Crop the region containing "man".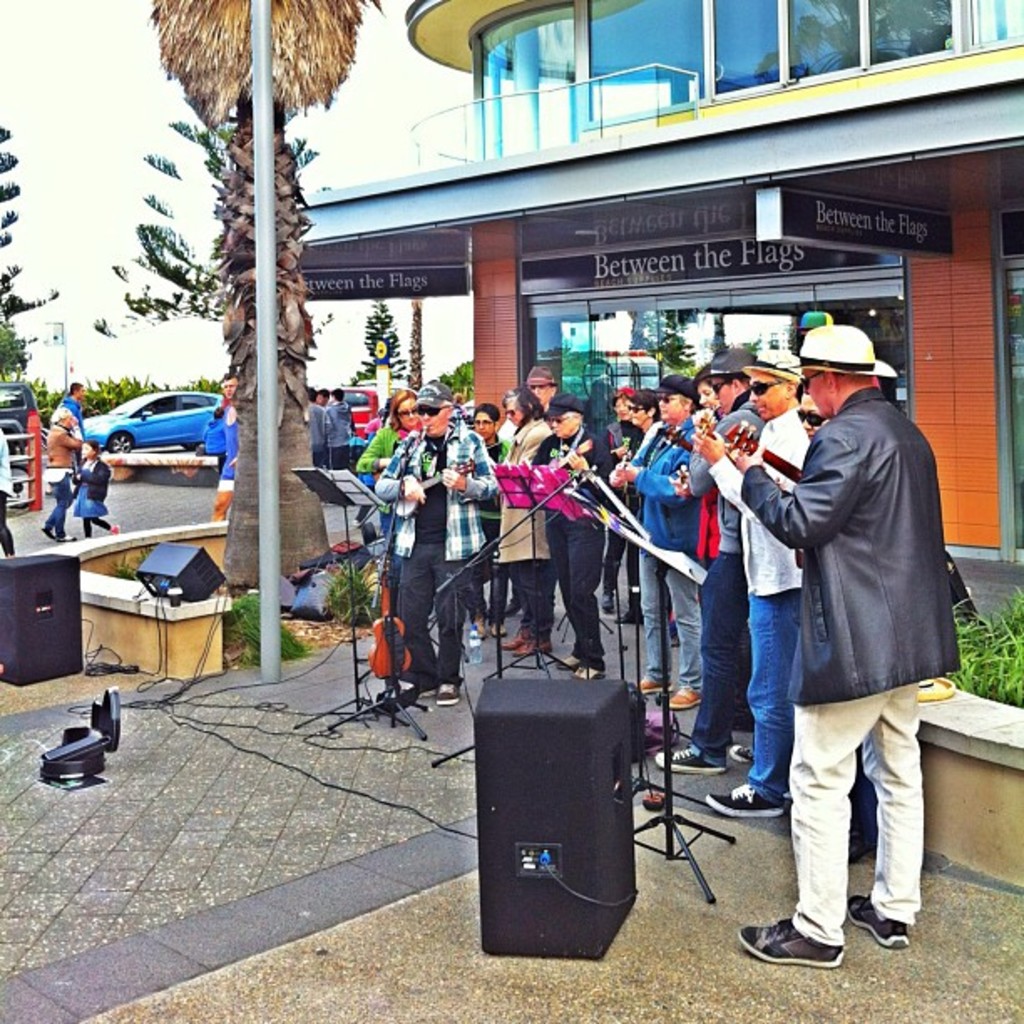
Crop region: {"left": 714, "top": 298, "right": 962, "bottom": 972}.
